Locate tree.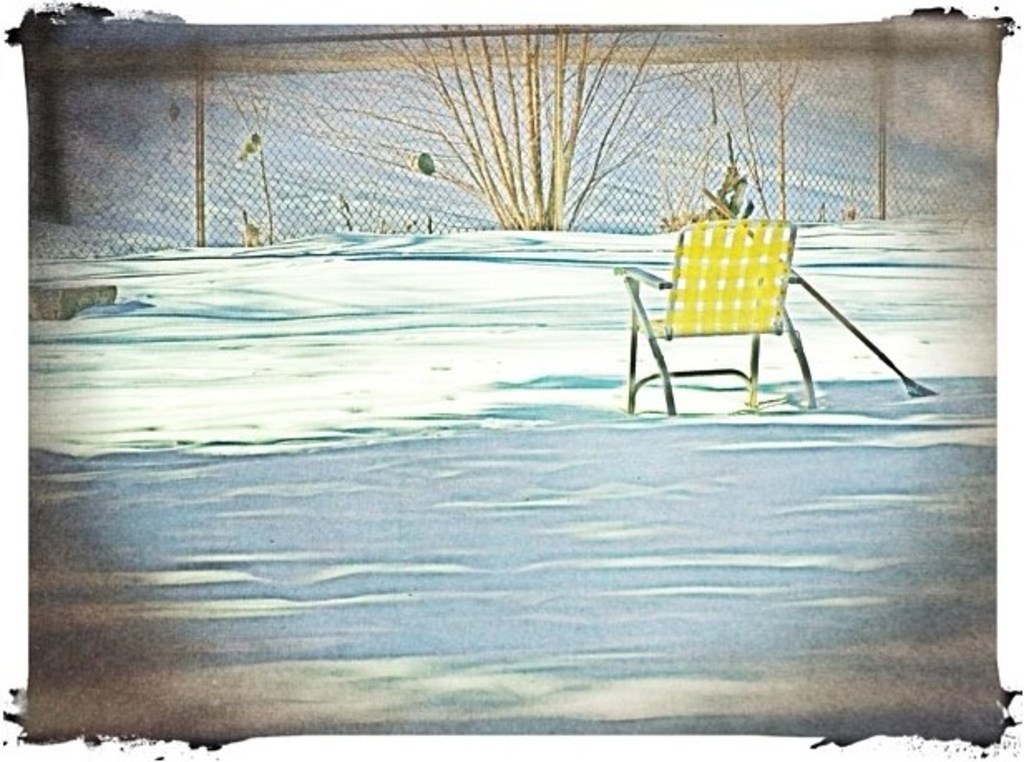
Bounding box: l=362, t=23, r=724, b=232.
